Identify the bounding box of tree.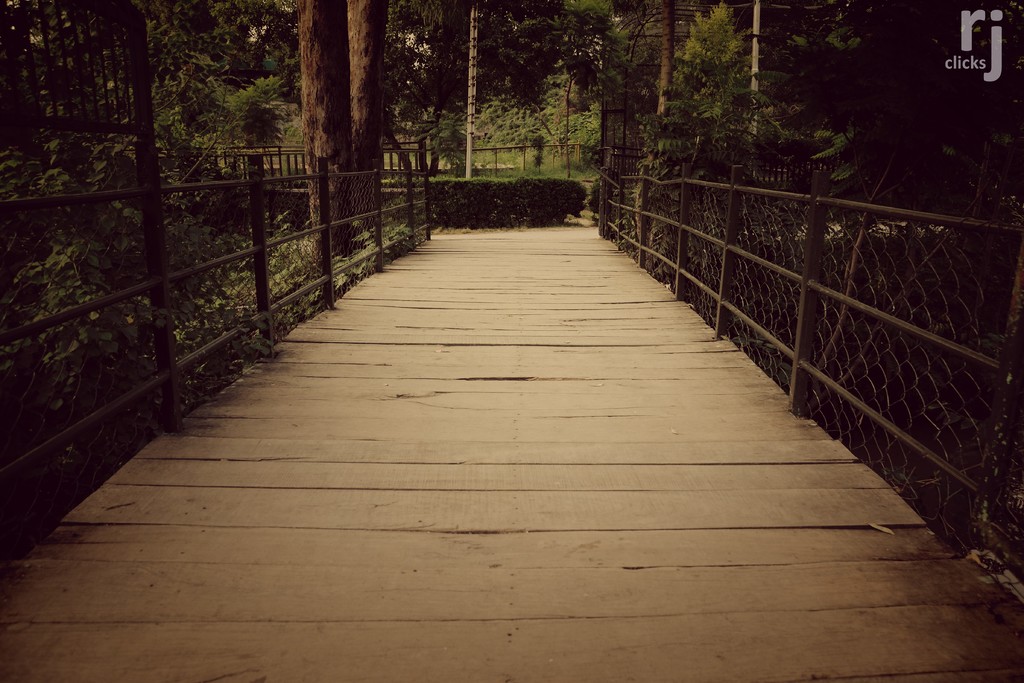
rect(820, 0, 957, 248).
